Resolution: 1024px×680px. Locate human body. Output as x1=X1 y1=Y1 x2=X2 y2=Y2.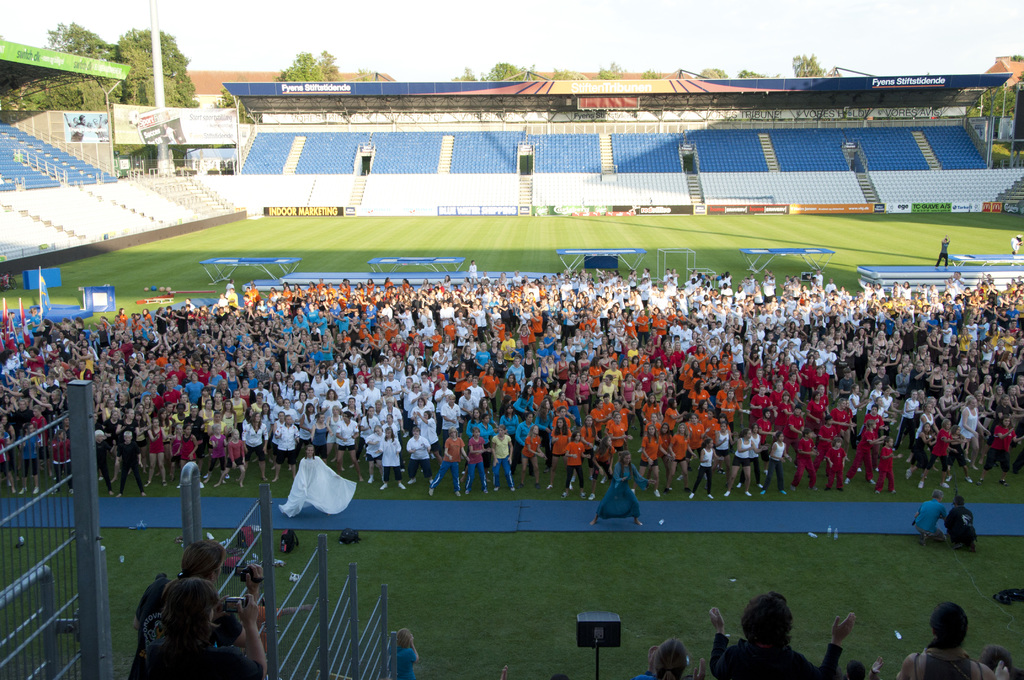
x1=522 y1=302 x2=534 y2=319.
